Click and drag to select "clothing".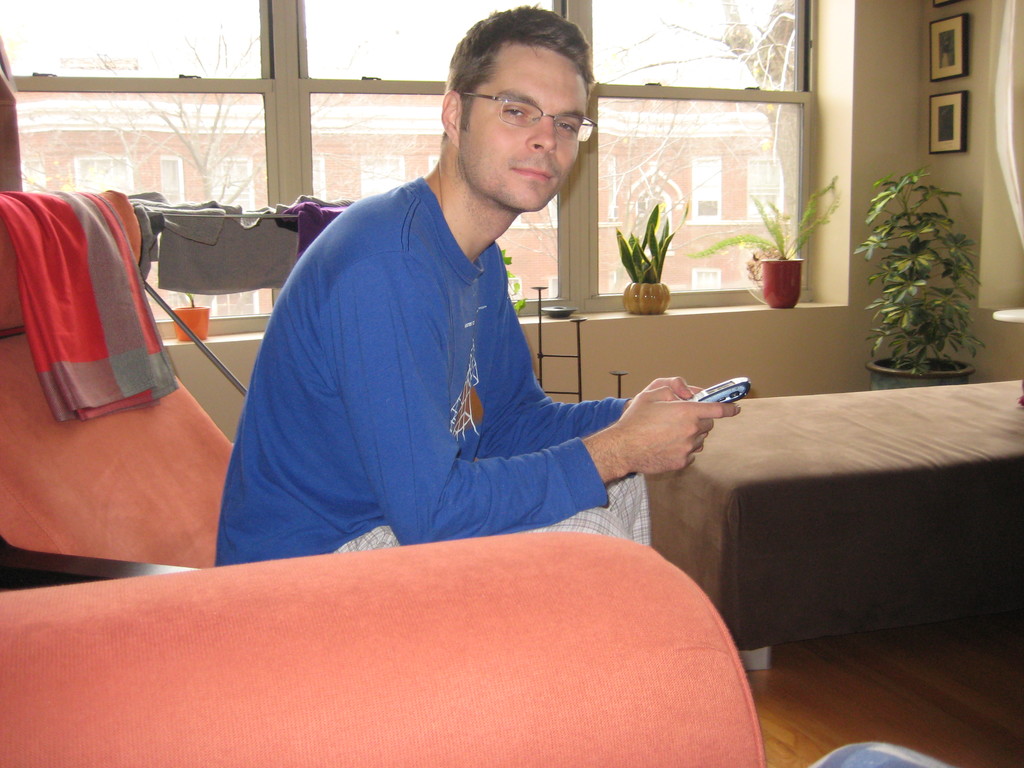
Selection: region(228, 124, 669, 564).
